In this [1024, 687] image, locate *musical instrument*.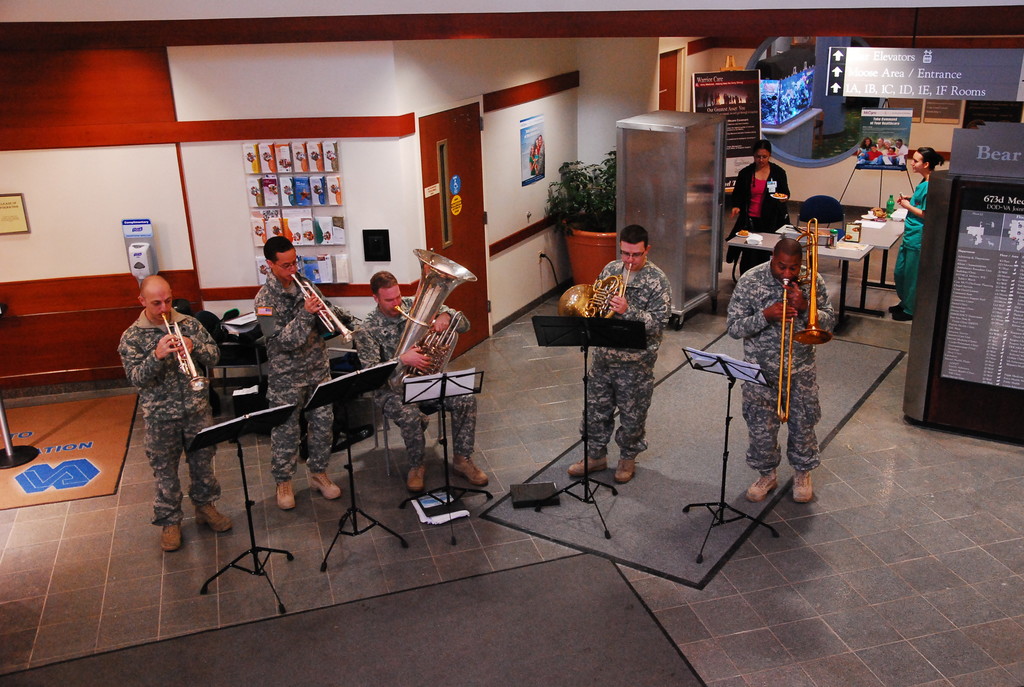
Bounding box: 391:249:479:402.
